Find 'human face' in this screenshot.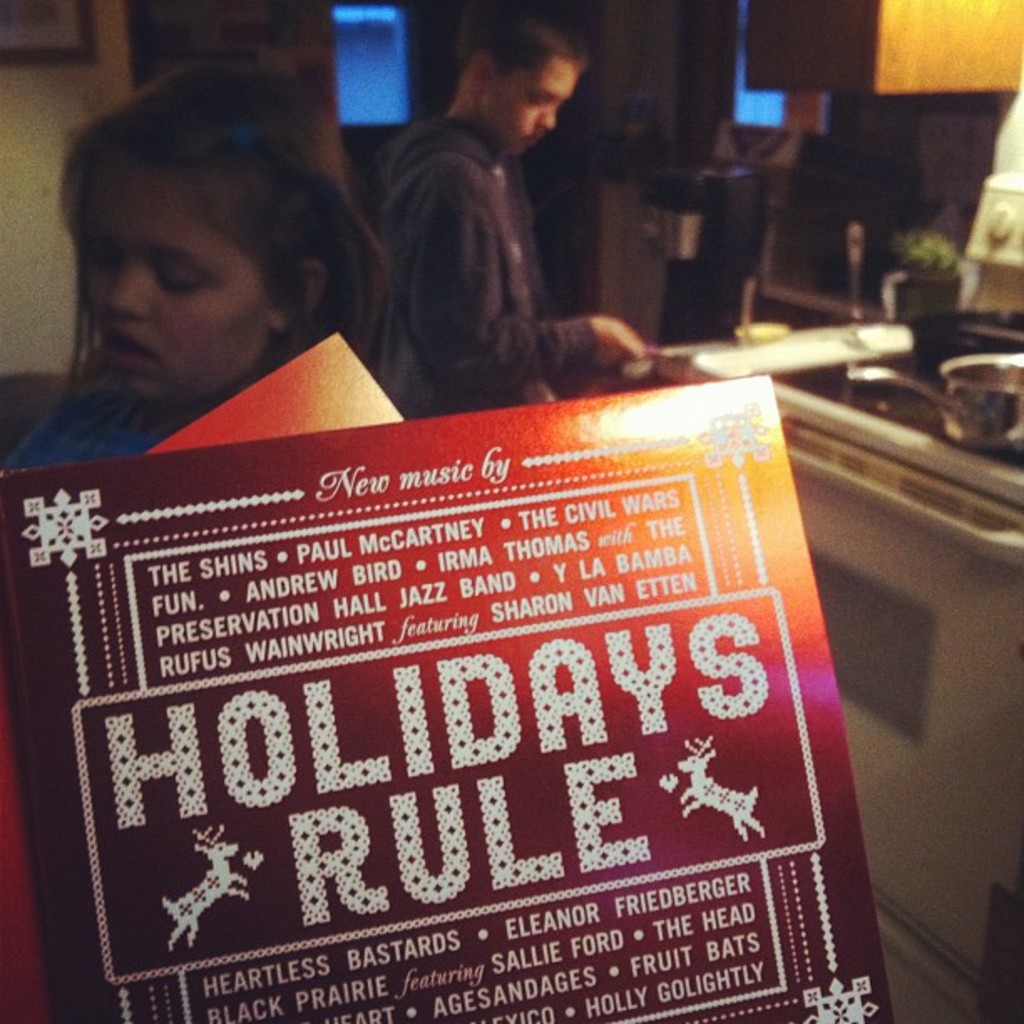
The bounding box for 'human face' is [490,57,566,159].
